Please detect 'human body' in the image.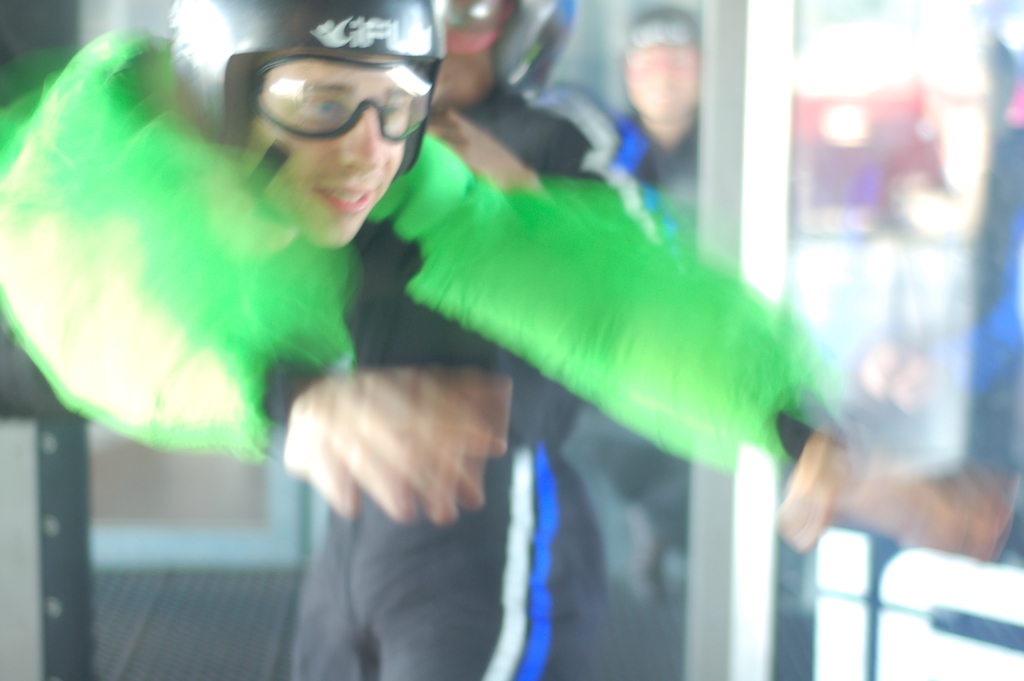
bbox=(0, 58, 1014, 556).
